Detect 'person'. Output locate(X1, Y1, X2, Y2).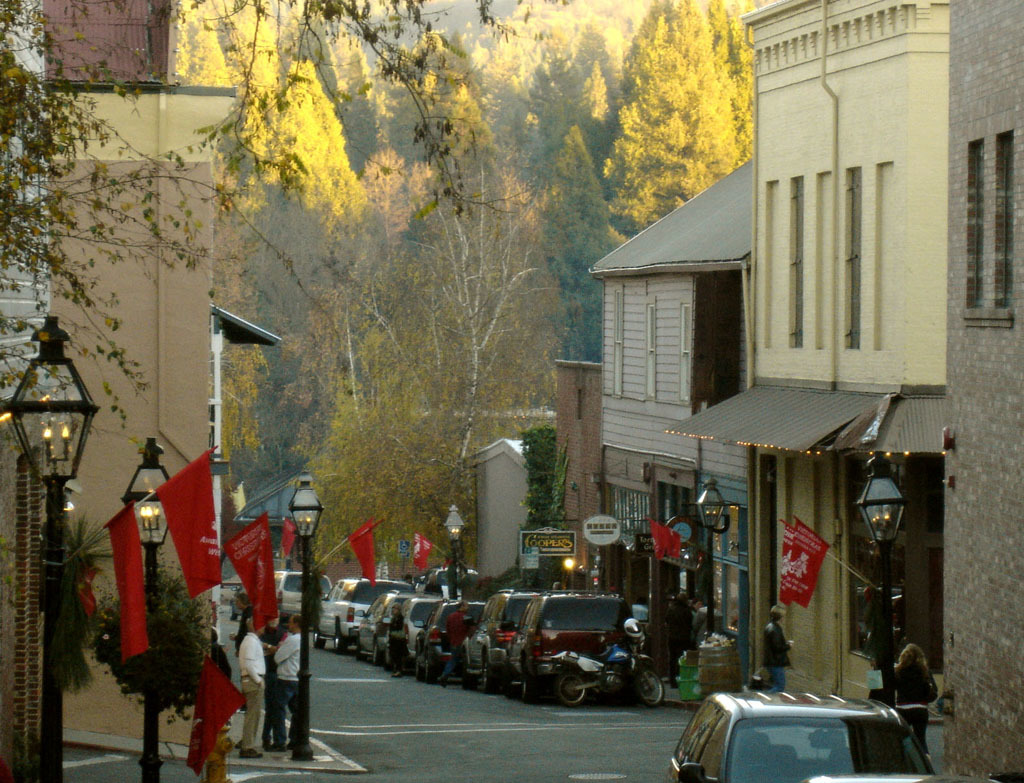
locate(894, 646, 939, 753).
